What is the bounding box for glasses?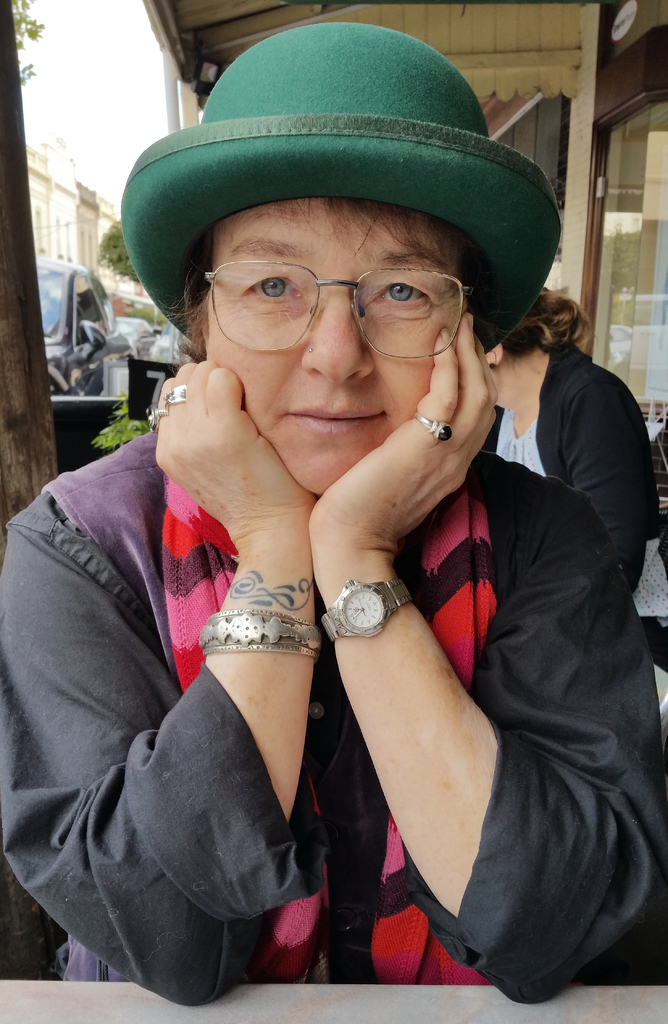
locate(180, 246, 495, 334).
